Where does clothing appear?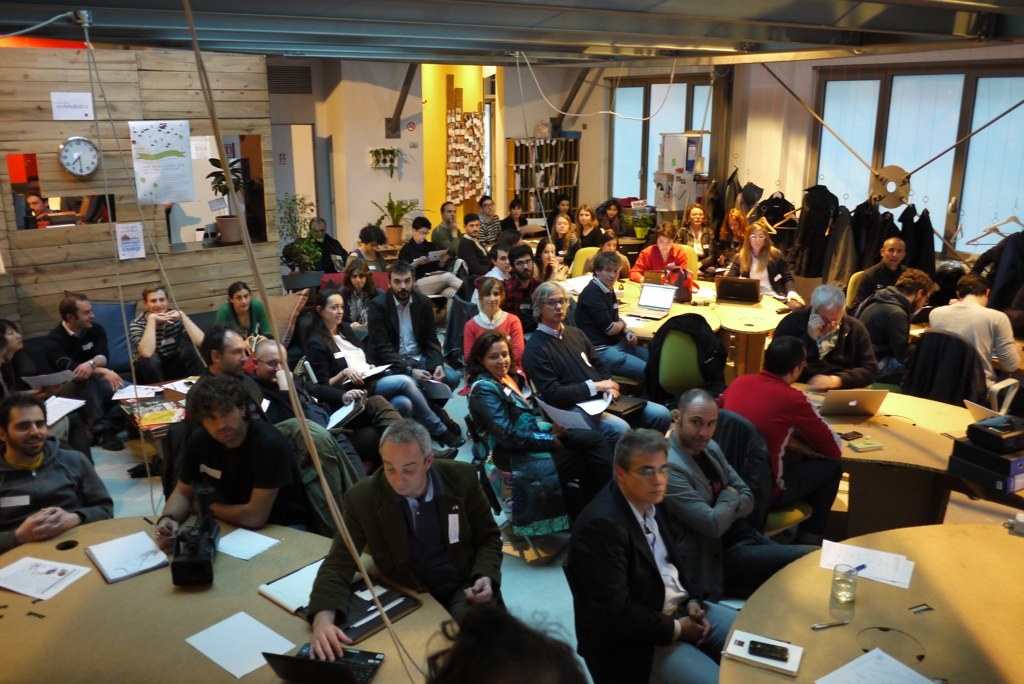
Appears at crop(454, 297, 521, 391).
